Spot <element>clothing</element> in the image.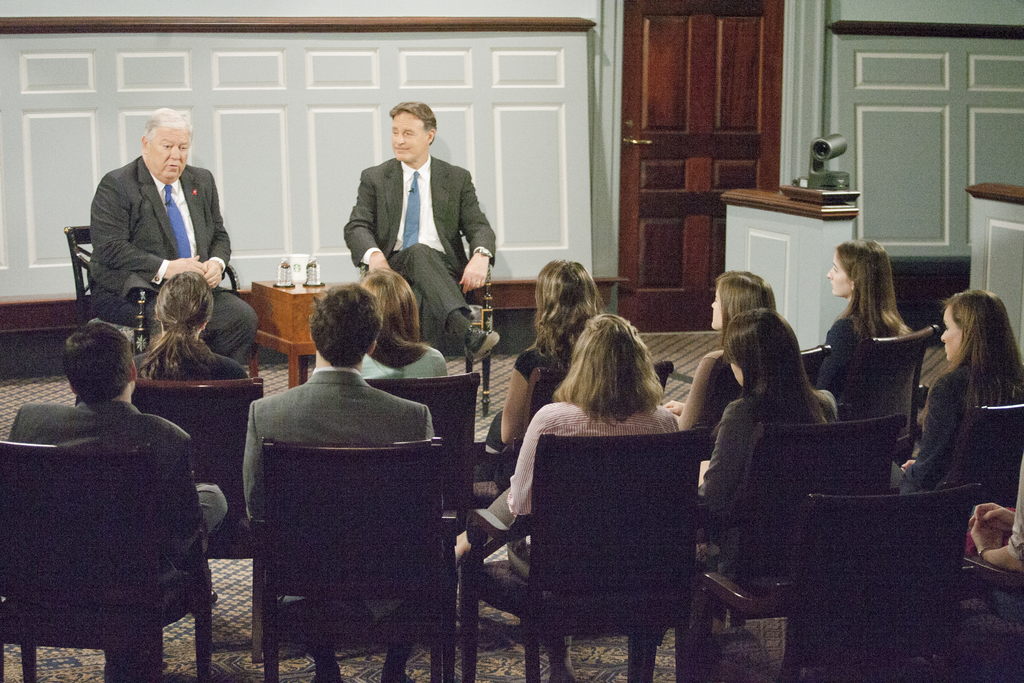
<element>clothing</element> found at bbox=(346, 158, 497, 333).
